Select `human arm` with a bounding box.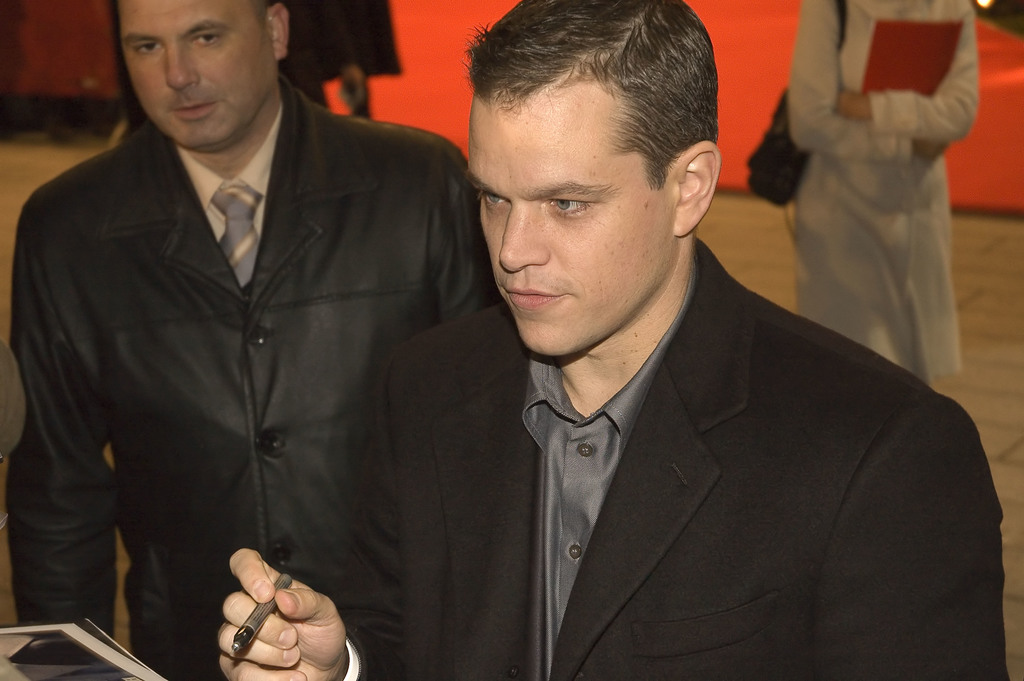
detection(829, 0, 976, 133).
